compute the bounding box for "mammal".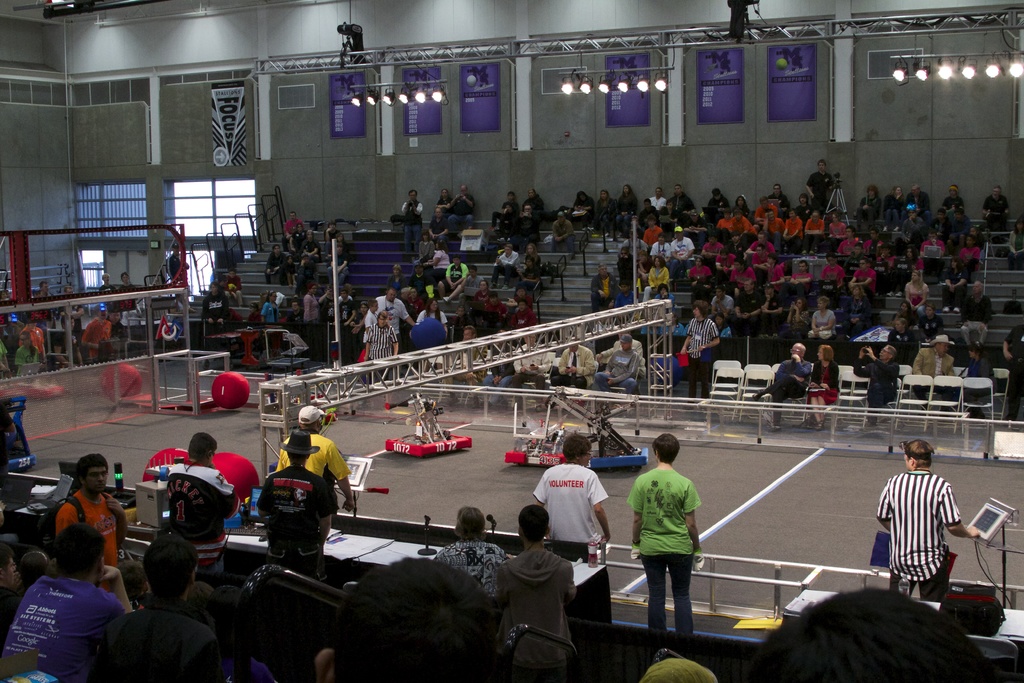
box=[17, 331, 42, 372].
